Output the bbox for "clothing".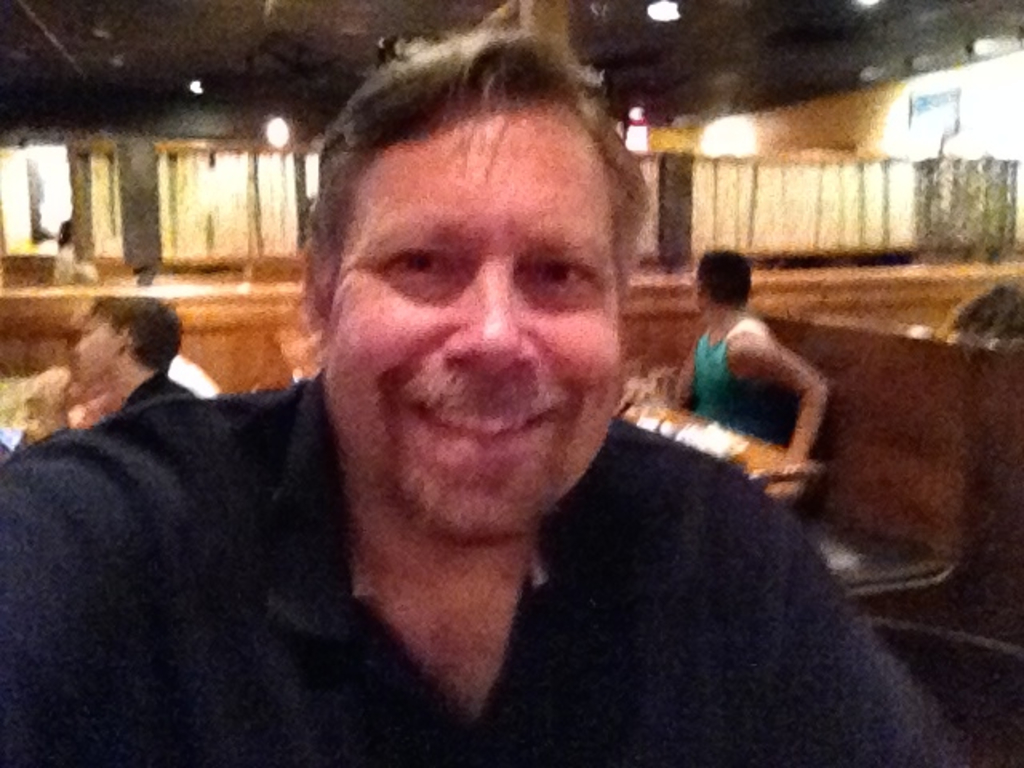
bbox(690, 320, 798, 440).
